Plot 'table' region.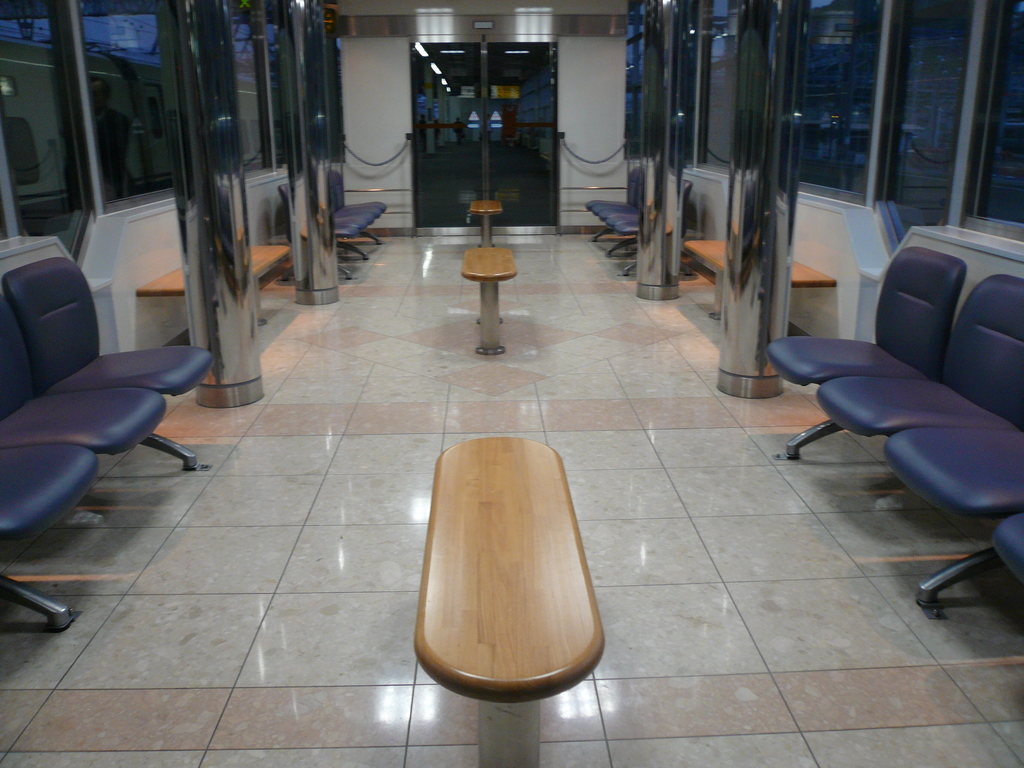
Plotted at 680/241/834/357.
